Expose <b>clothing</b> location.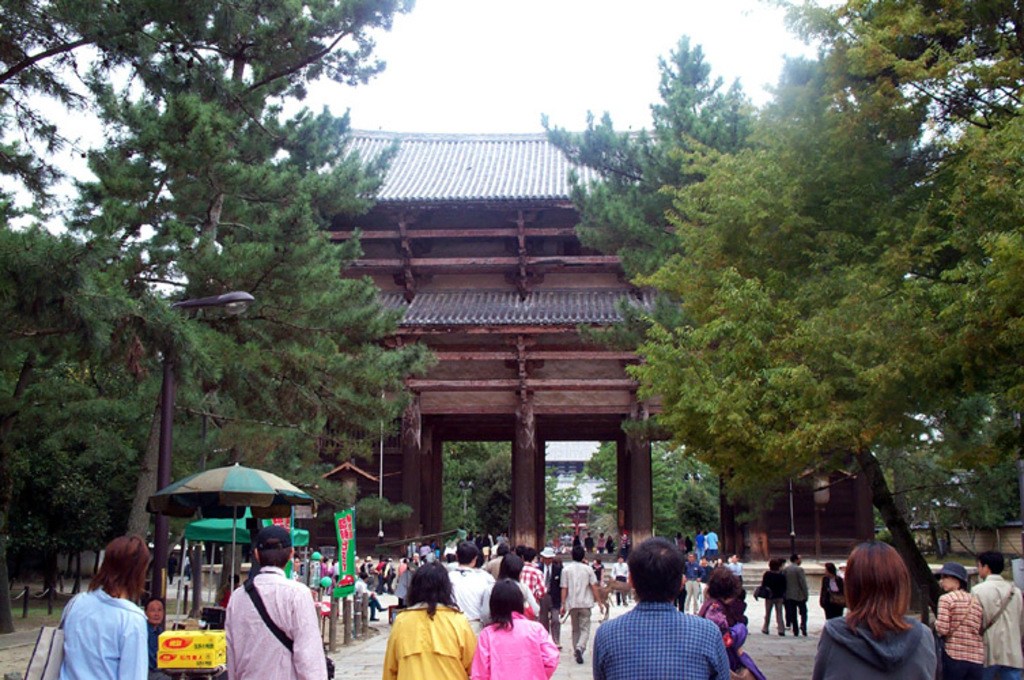
Exposed at bbox(615, 564, 626, 611).
